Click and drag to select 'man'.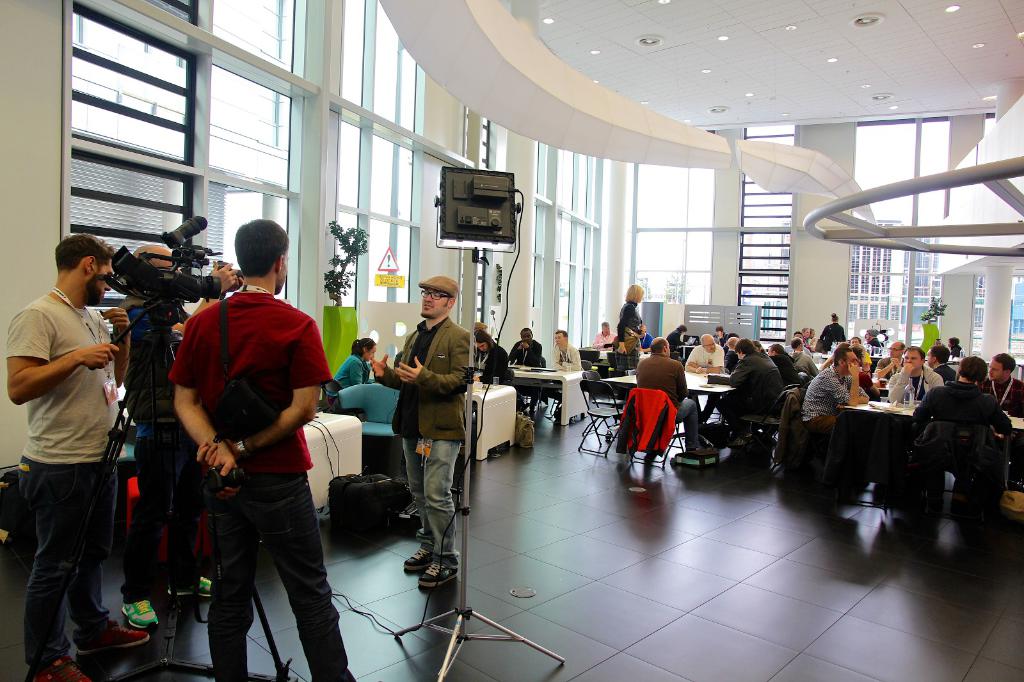
Selection: 552,333,583,375.
